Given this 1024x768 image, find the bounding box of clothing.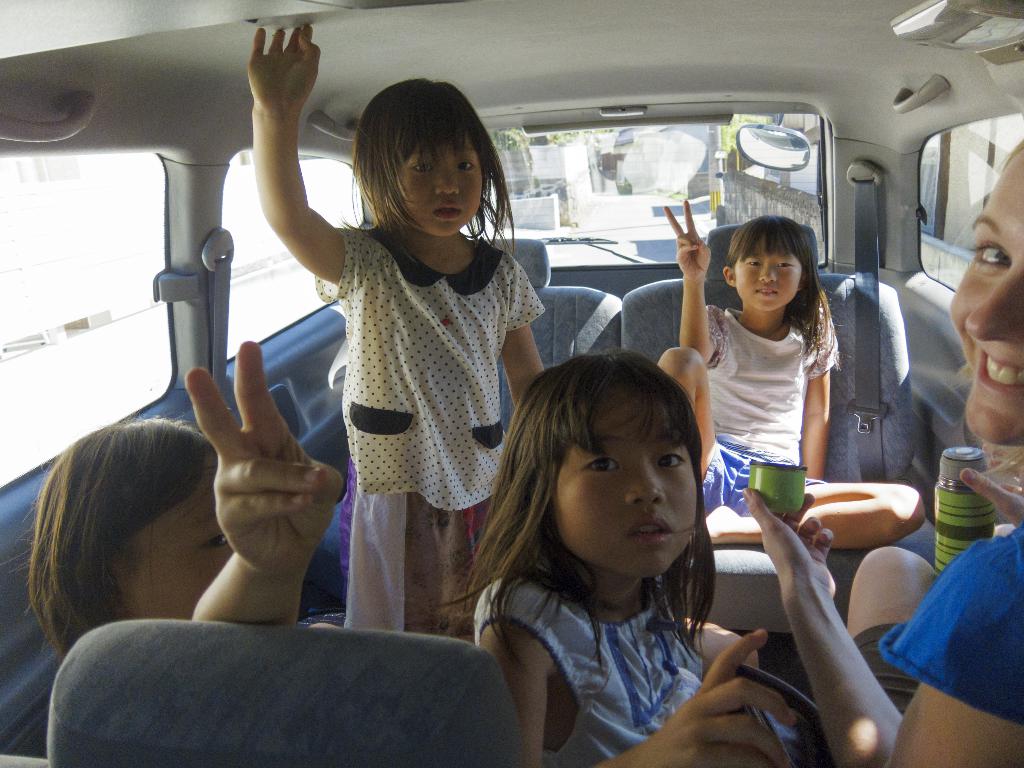
{"left": 698, "top": 305, "right": 825, "bottom": 515}.
